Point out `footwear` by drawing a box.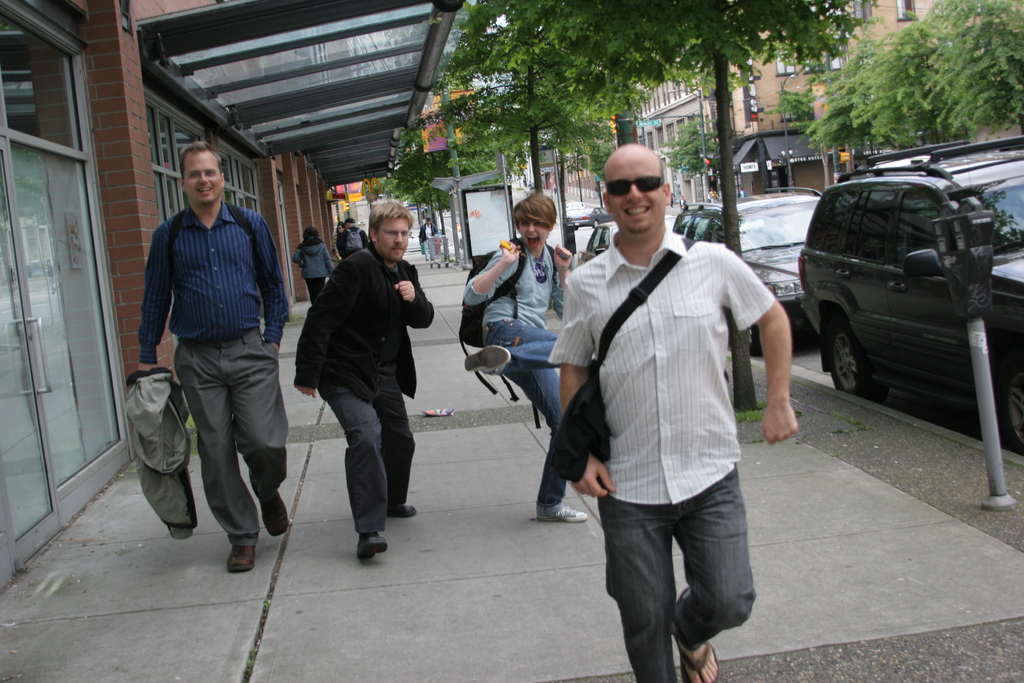
<box>263,488,293,533</box>.
